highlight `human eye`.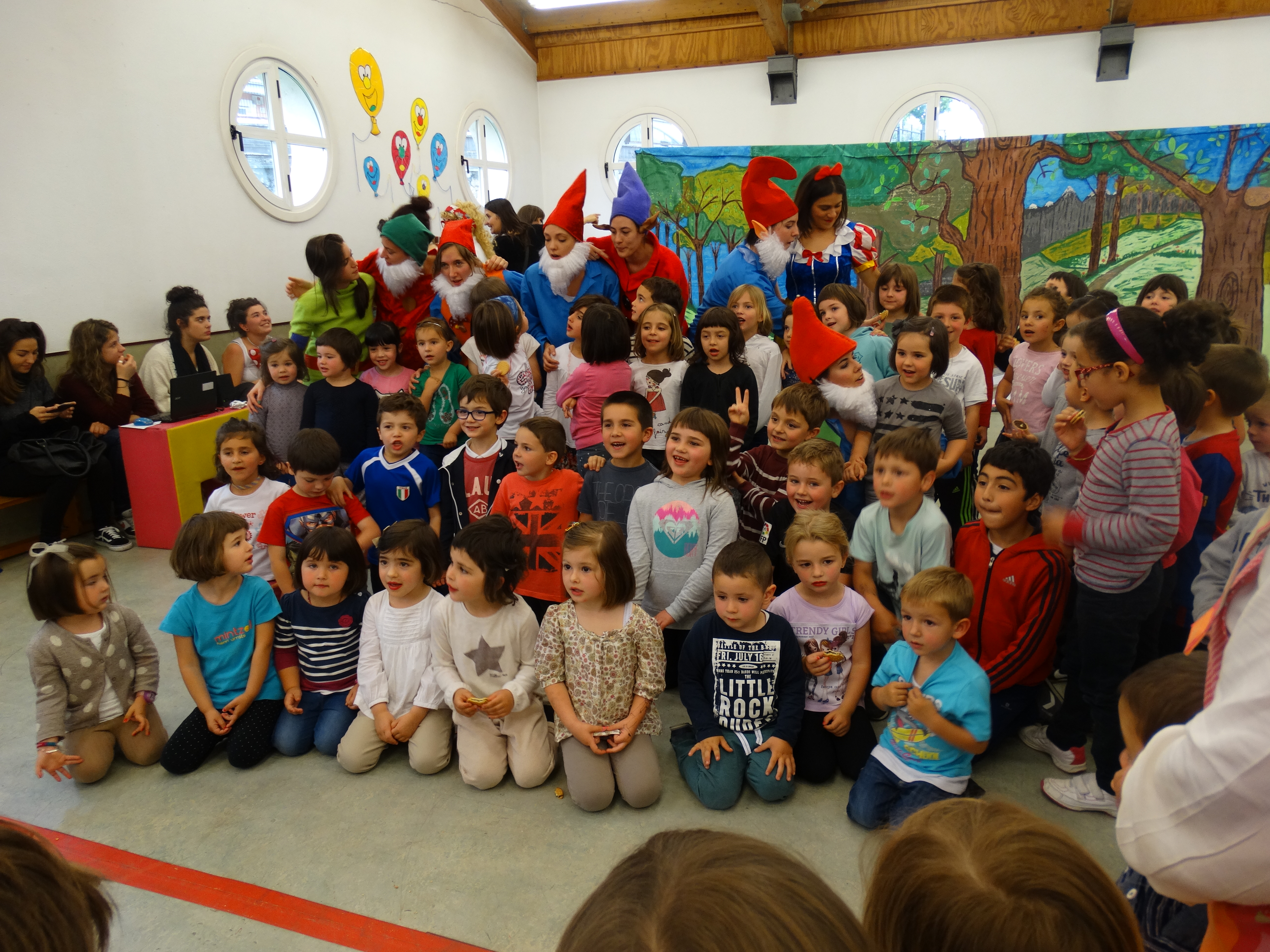
Highlighted region: detection(117, 100, 119, 102).
